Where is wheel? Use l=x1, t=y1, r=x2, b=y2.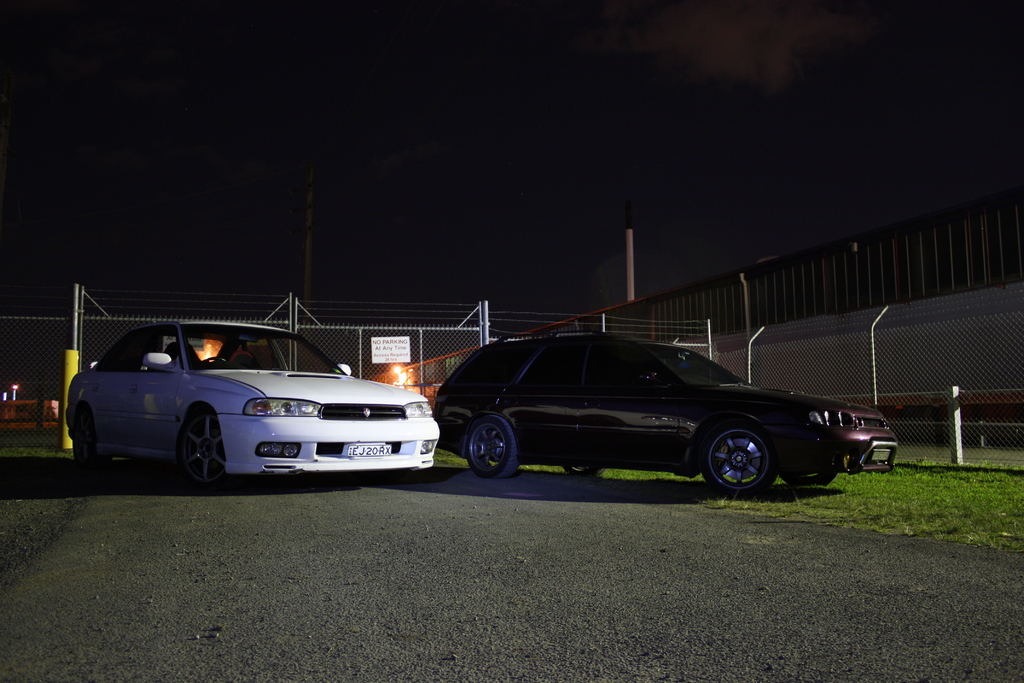
l=781, t=472, r=834, b=488.
